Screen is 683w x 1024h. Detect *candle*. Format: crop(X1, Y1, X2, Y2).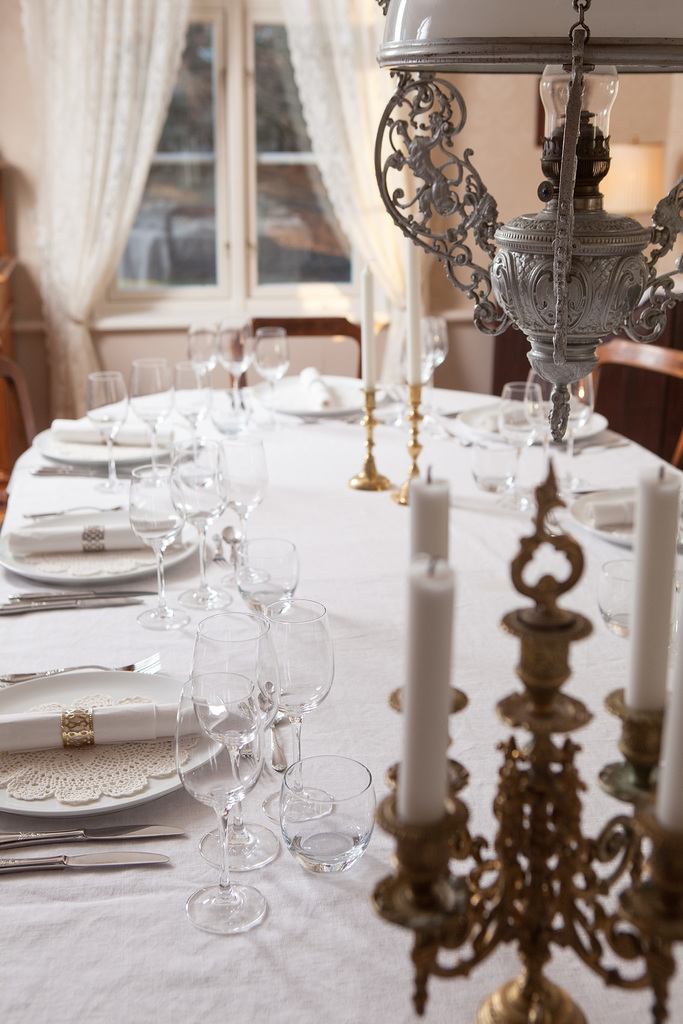
crop(625, 465, 682, 712).
